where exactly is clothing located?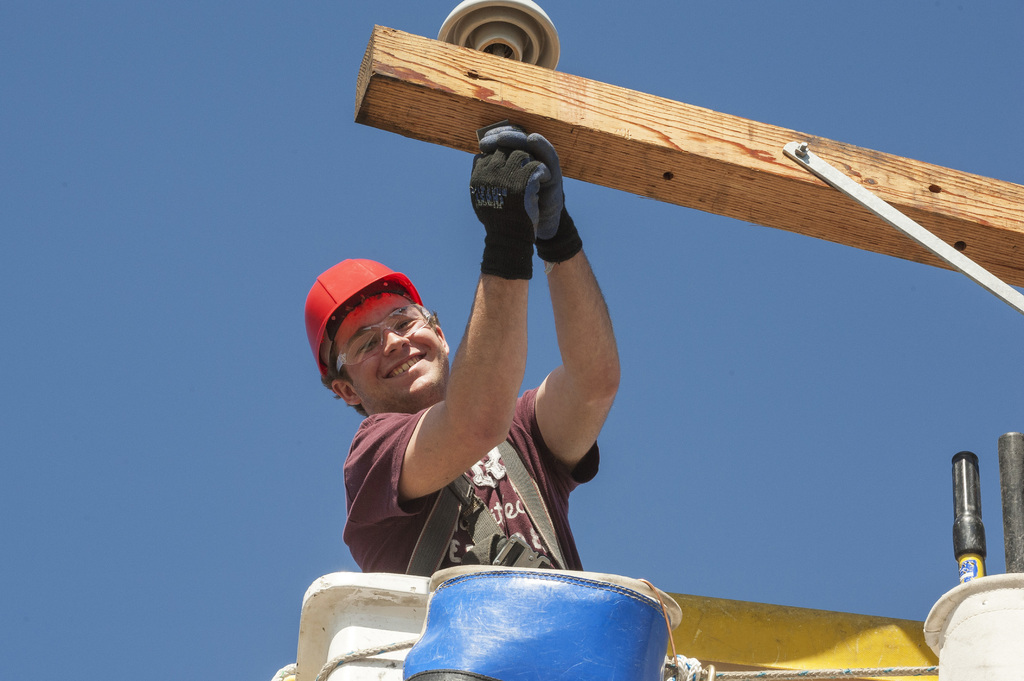
Its bounding box is rect(349, 387, 602, 585).
